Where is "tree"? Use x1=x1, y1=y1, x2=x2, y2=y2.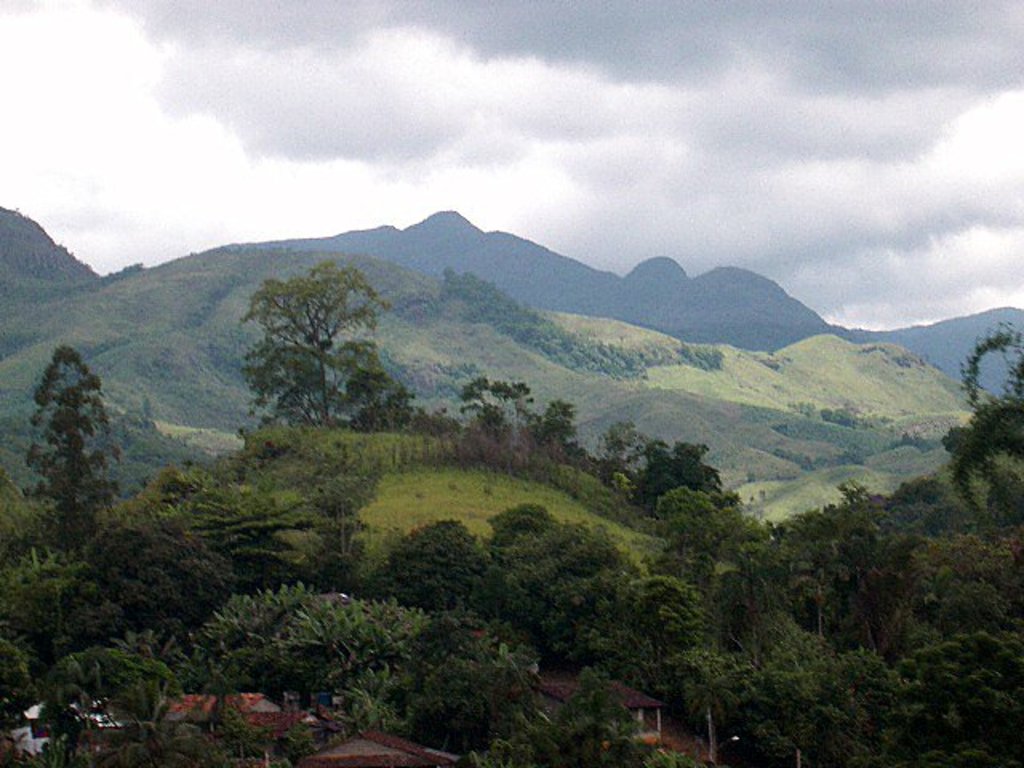
x1=373, y1=522, x2=490, y2=618.
